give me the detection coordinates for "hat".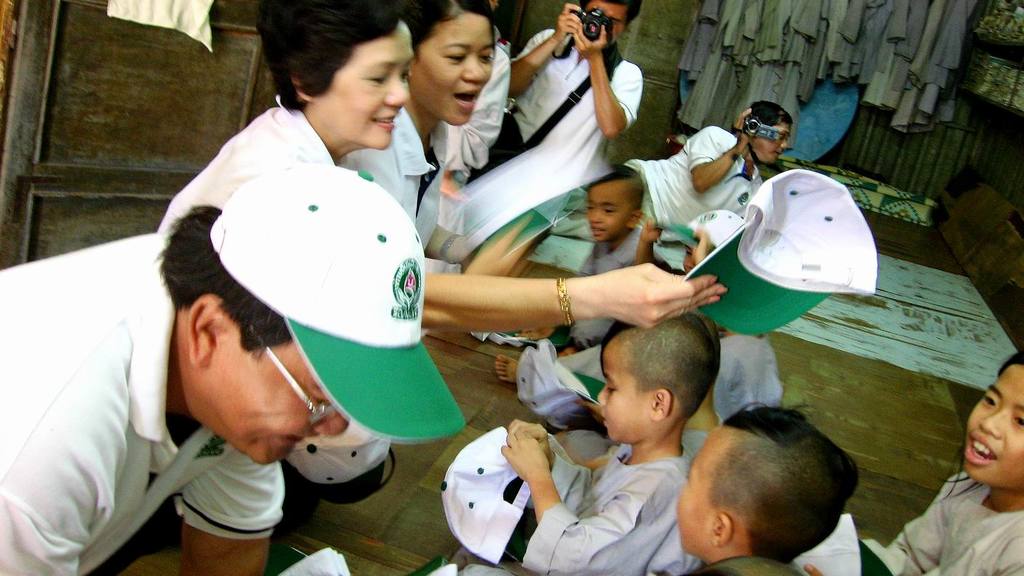
<region>684, 169, 876, 340</region>.
